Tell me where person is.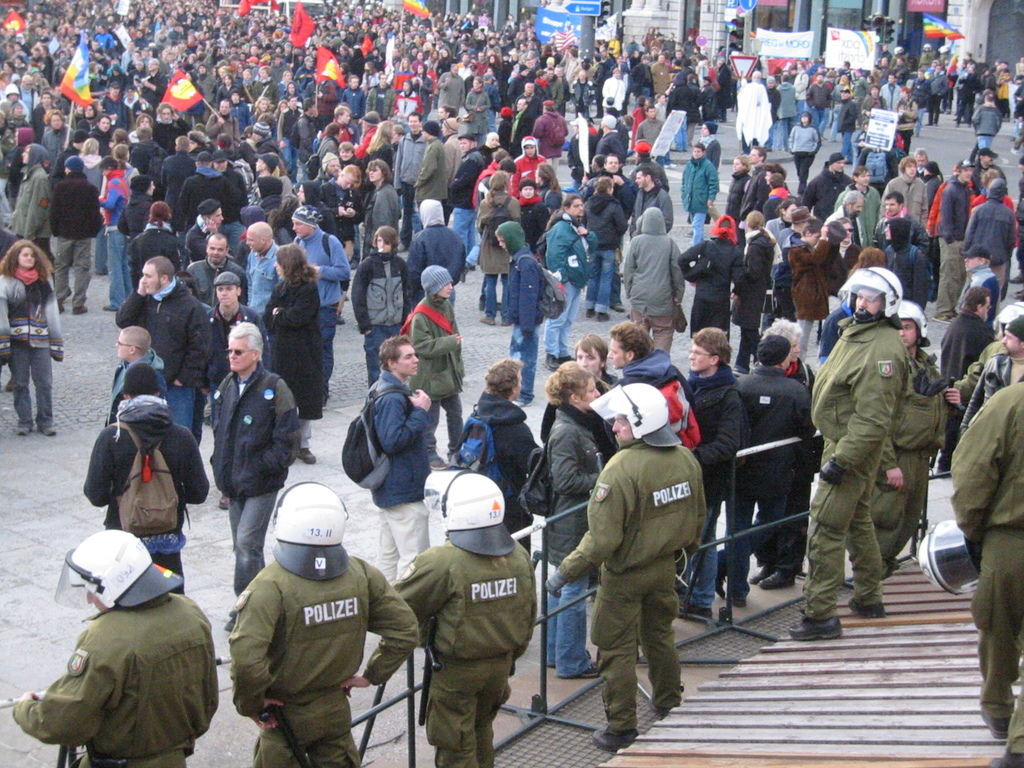
person is at <bbox>0, 236, 62, 439</bbox>.
